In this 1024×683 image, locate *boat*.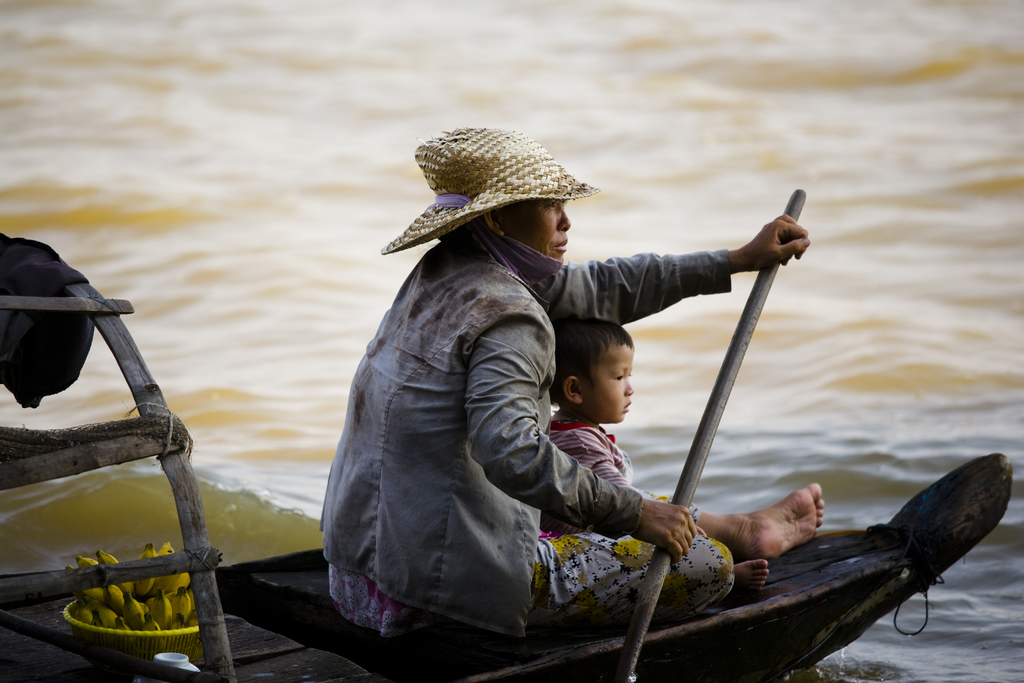
Bounding box: Rect(0, 227, 1019, 682).
